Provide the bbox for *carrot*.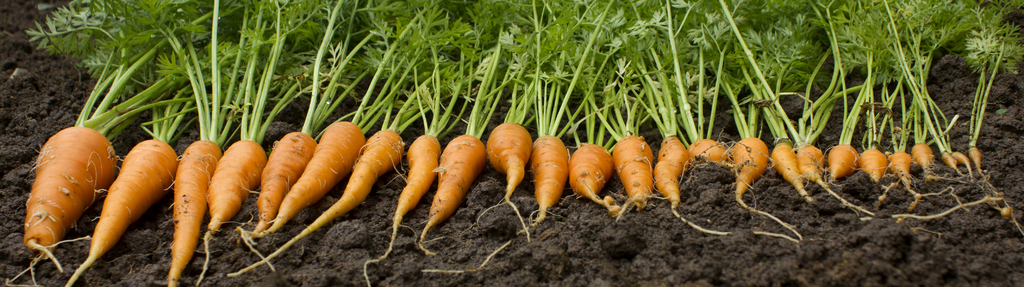
[left=238, top=0, right=477, bottom=271].
